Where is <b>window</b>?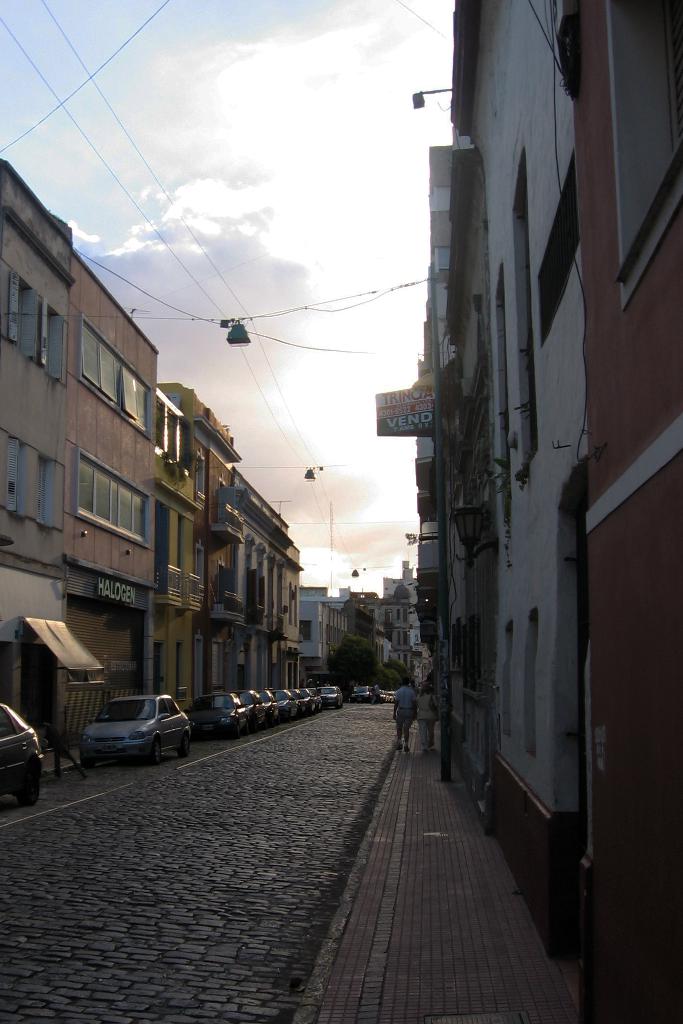
603,4,682,313.
